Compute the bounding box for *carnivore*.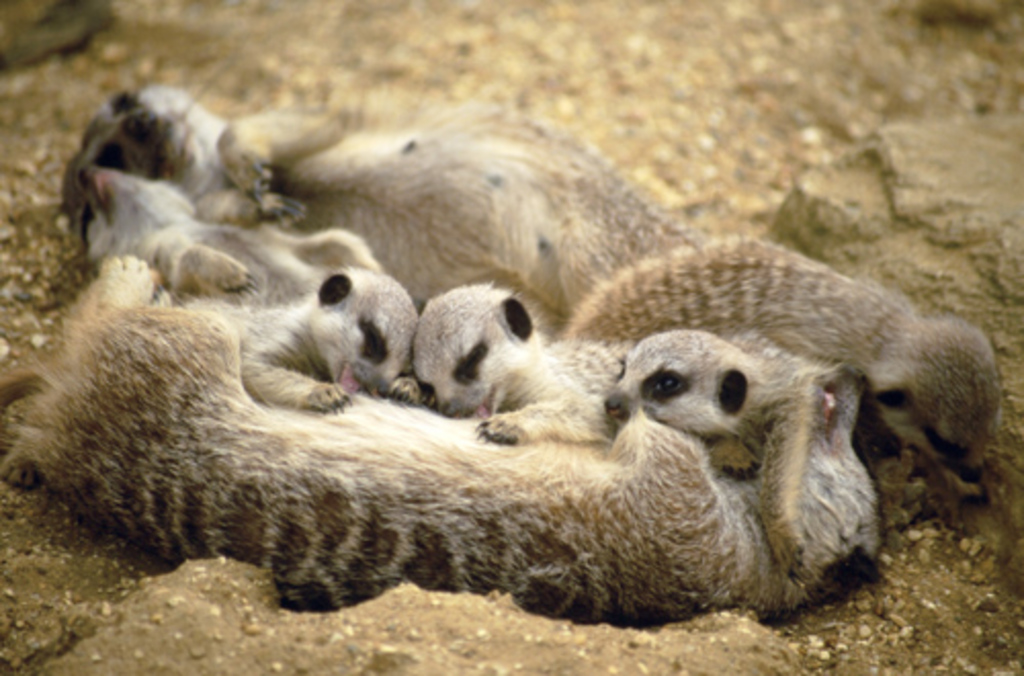
<region>29, 53, 641, 330</region>.
